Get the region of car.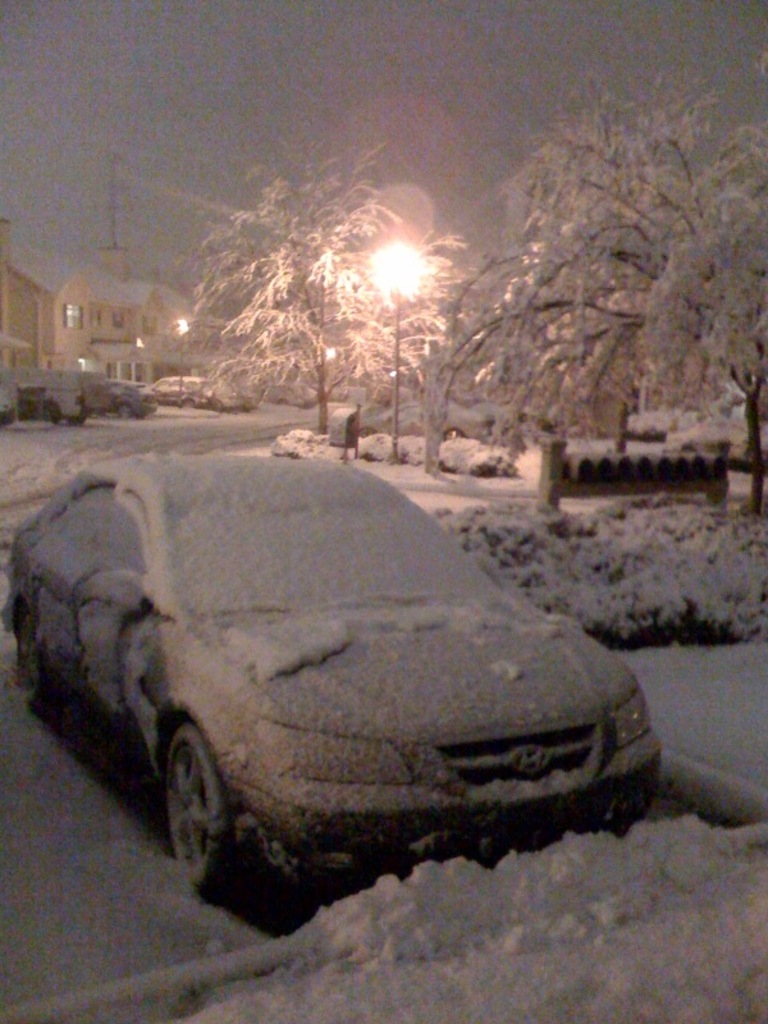
rect(154, 375, 215, 411).
